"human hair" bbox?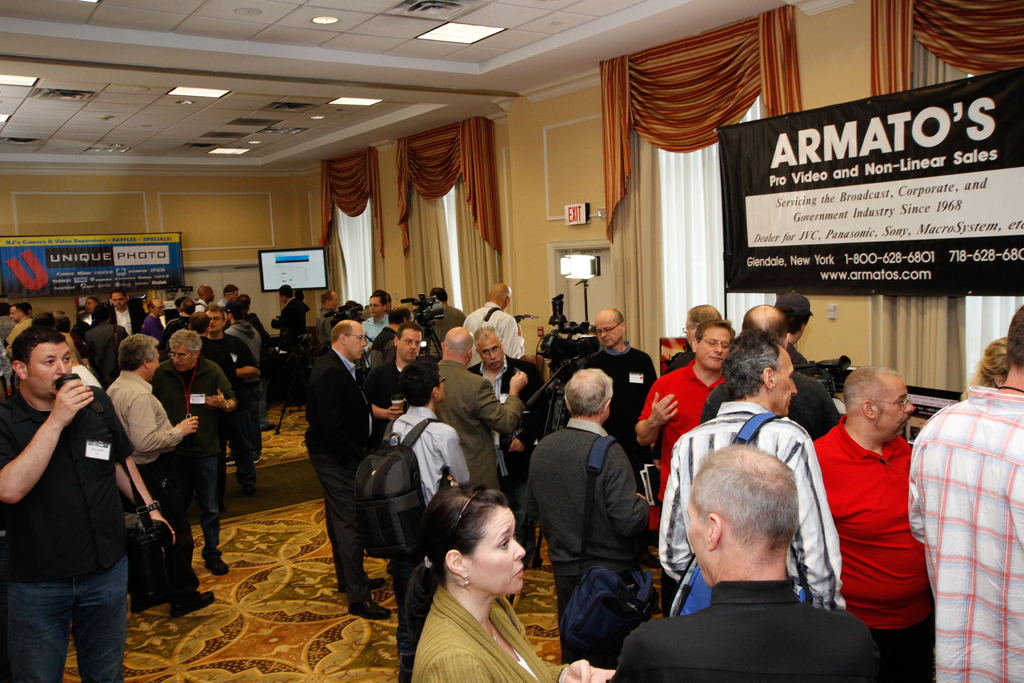
370:292:387:307
